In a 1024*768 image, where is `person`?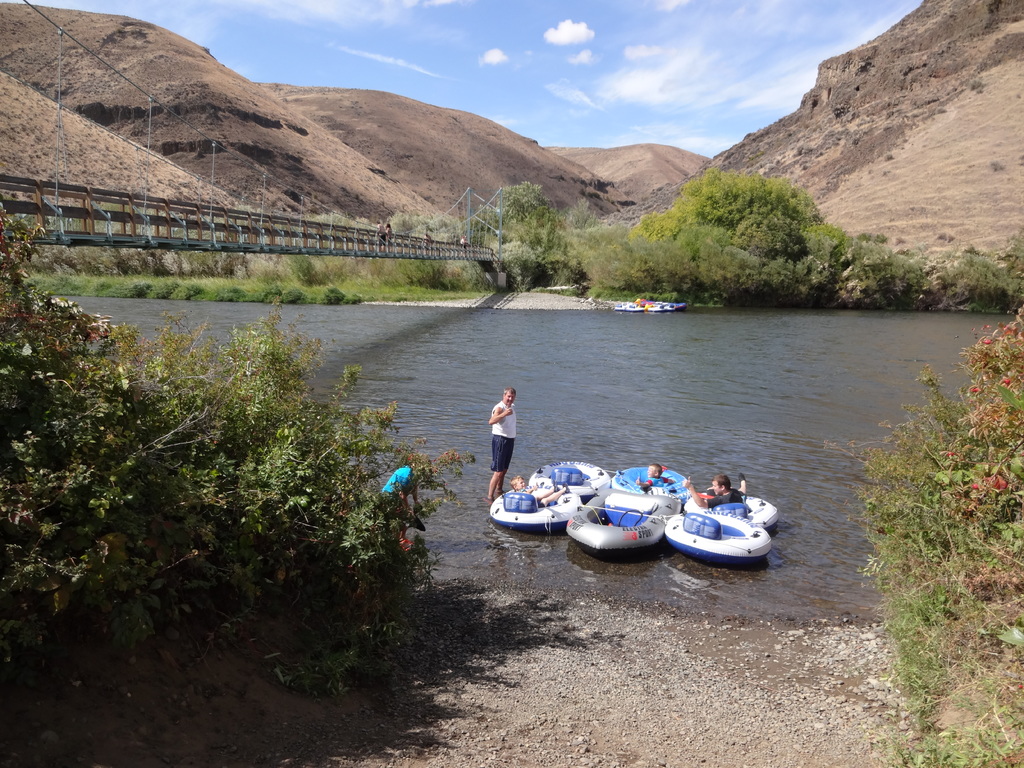
{"left": 377, "top": 456, "right": 426, "bottom": 540}.
